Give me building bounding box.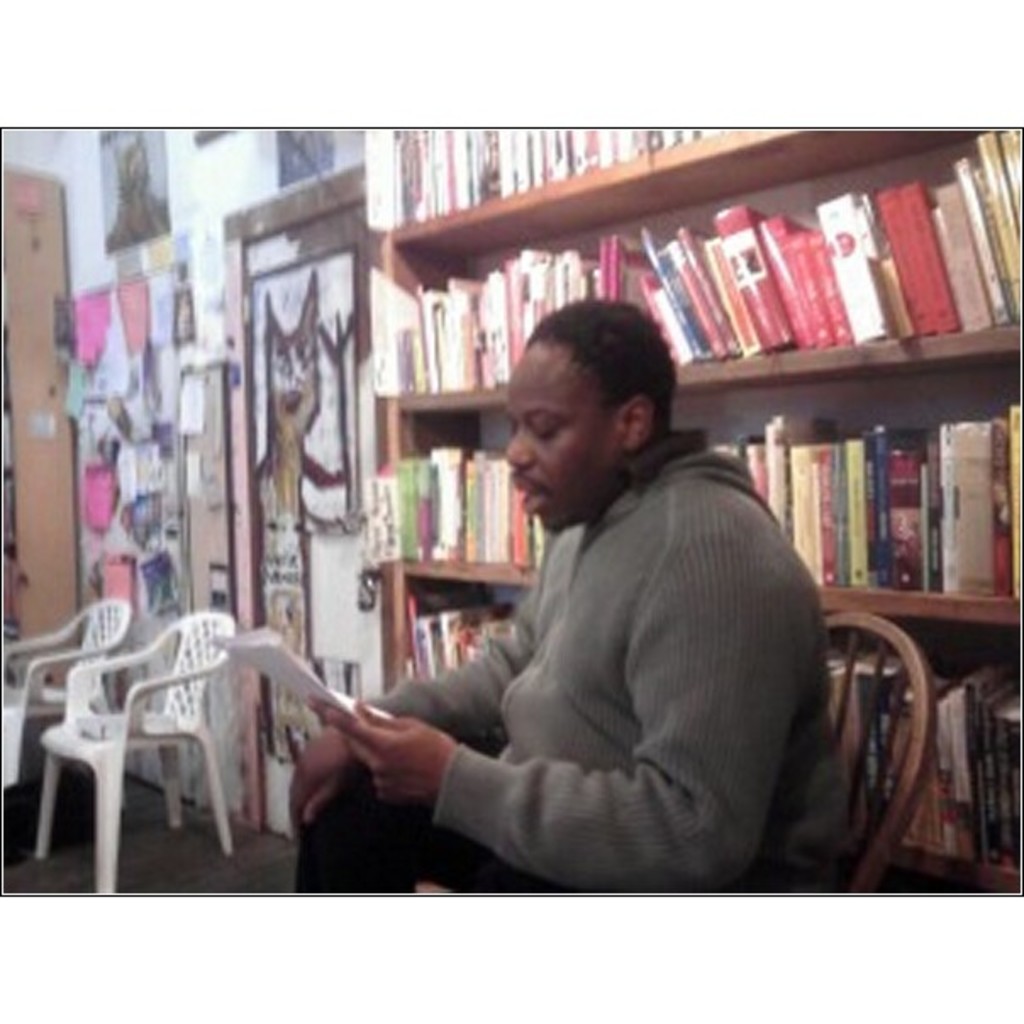
[x1=0, y1=131, x2=1022, y2=895].
